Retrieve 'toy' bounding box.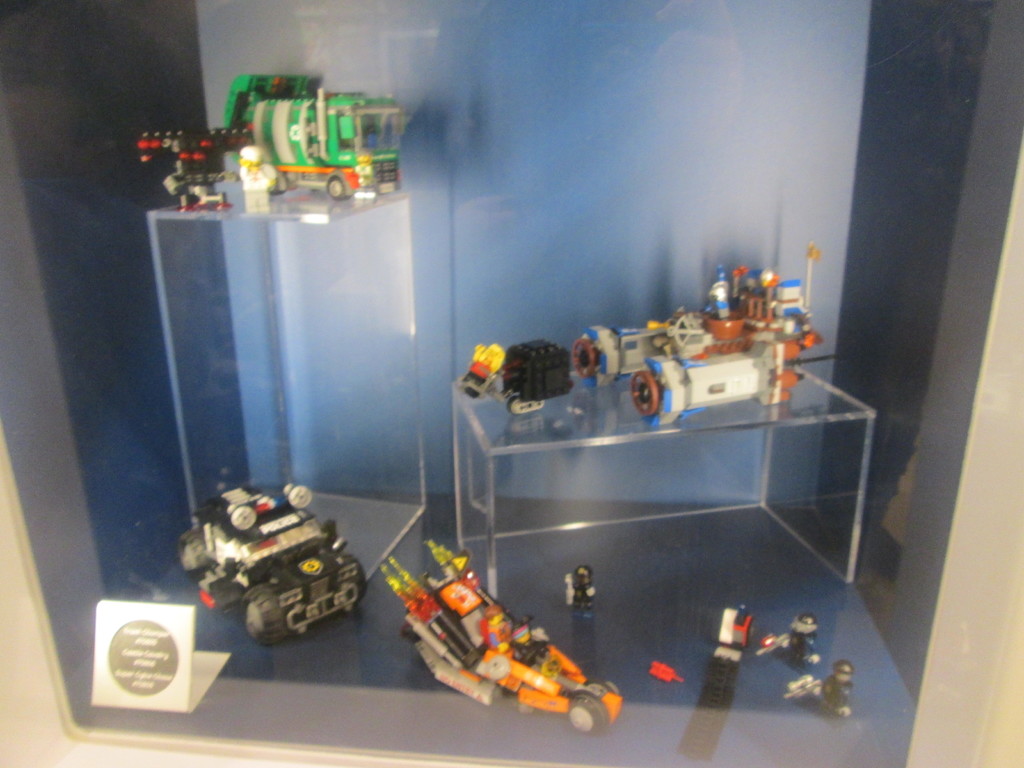
Bounding box: {"x1": 136, "y1": 126, "x2": 255, "y2": 212}.
